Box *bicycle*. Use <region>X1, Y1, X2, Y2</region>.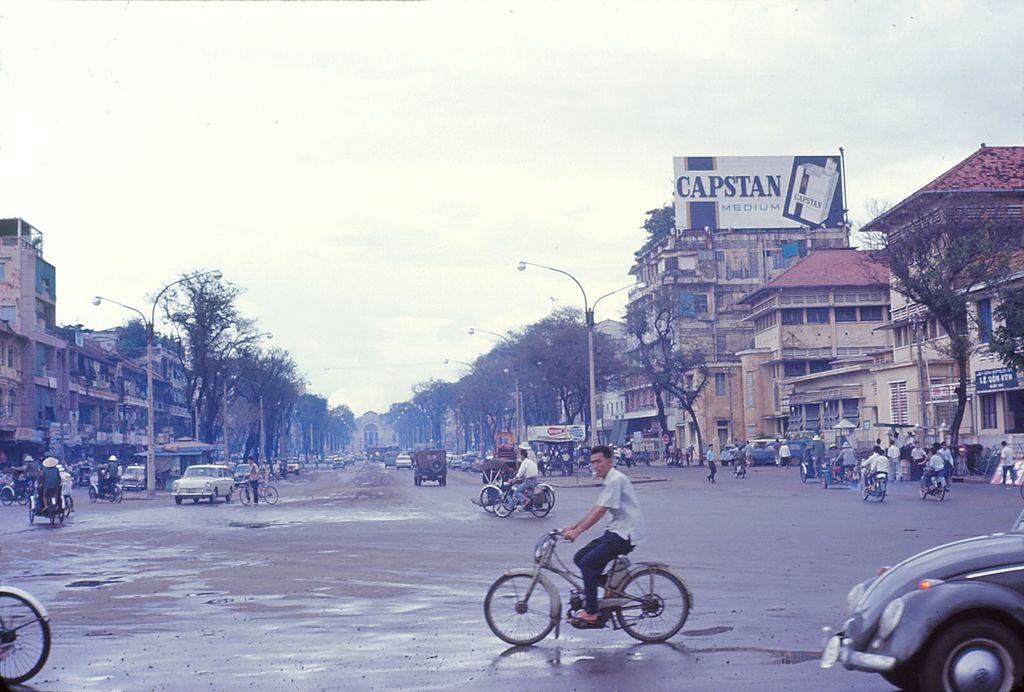
<region>239, 478, 281, 506</region>.
